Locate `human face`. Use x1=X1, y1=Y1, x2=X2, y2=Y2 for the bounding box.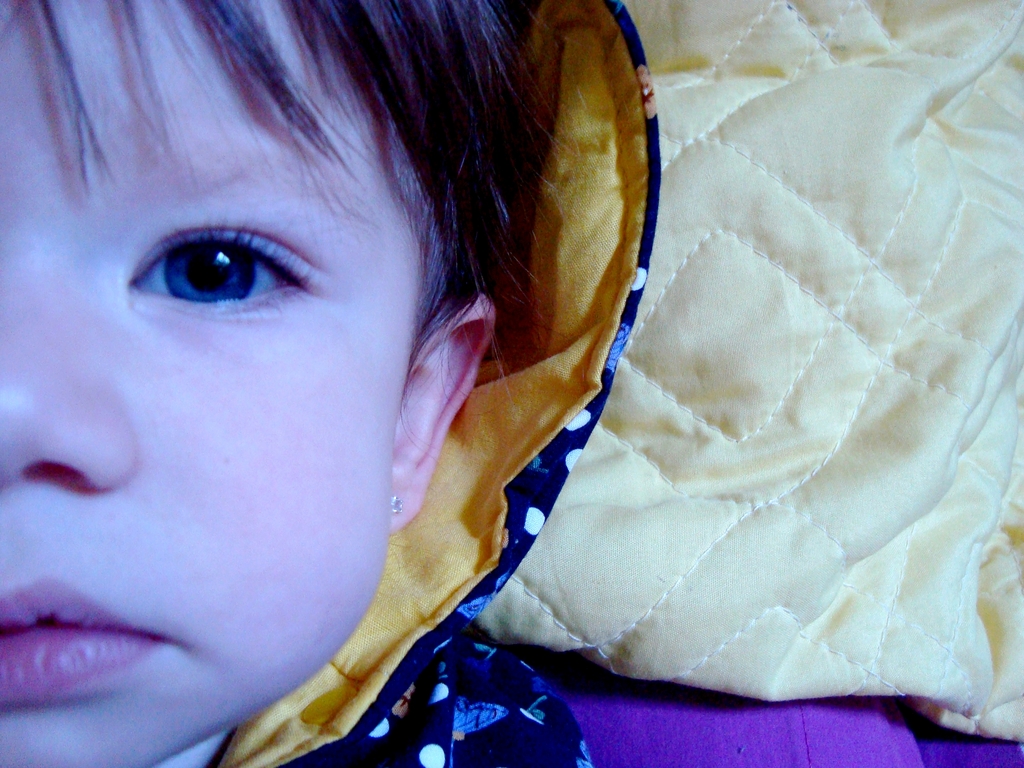
x1=0, y1=0, x2=424, y2=767.
